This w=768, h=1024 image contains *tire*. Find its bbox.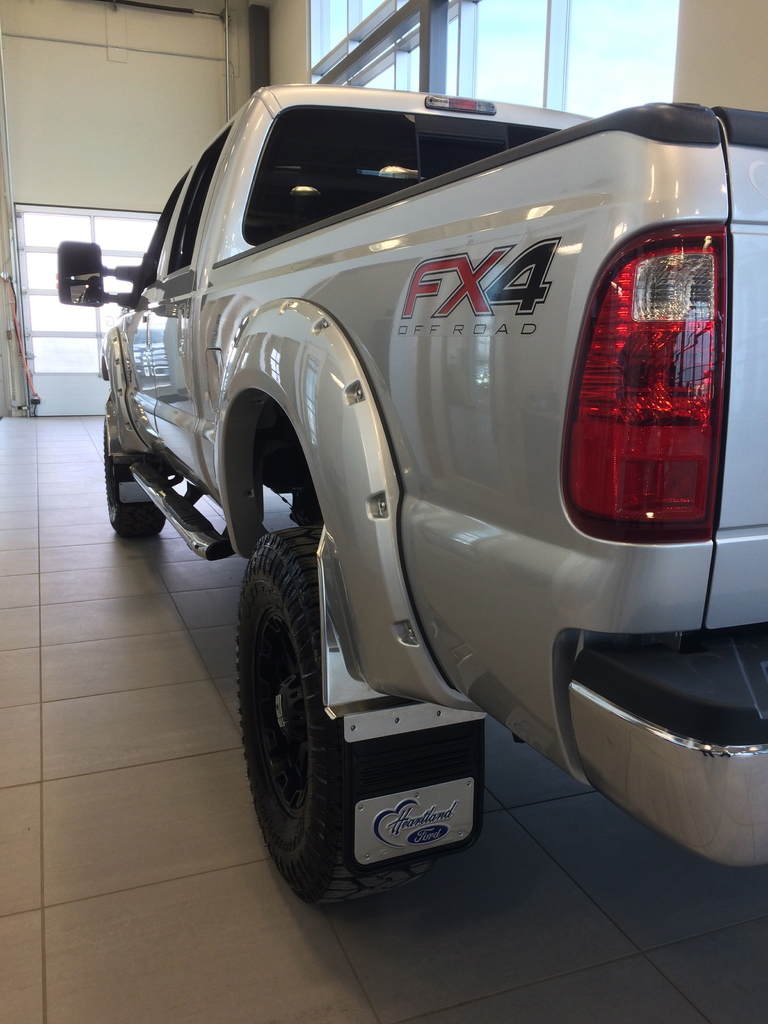
(x1=103, y1=419, x2=166, y2=534).
